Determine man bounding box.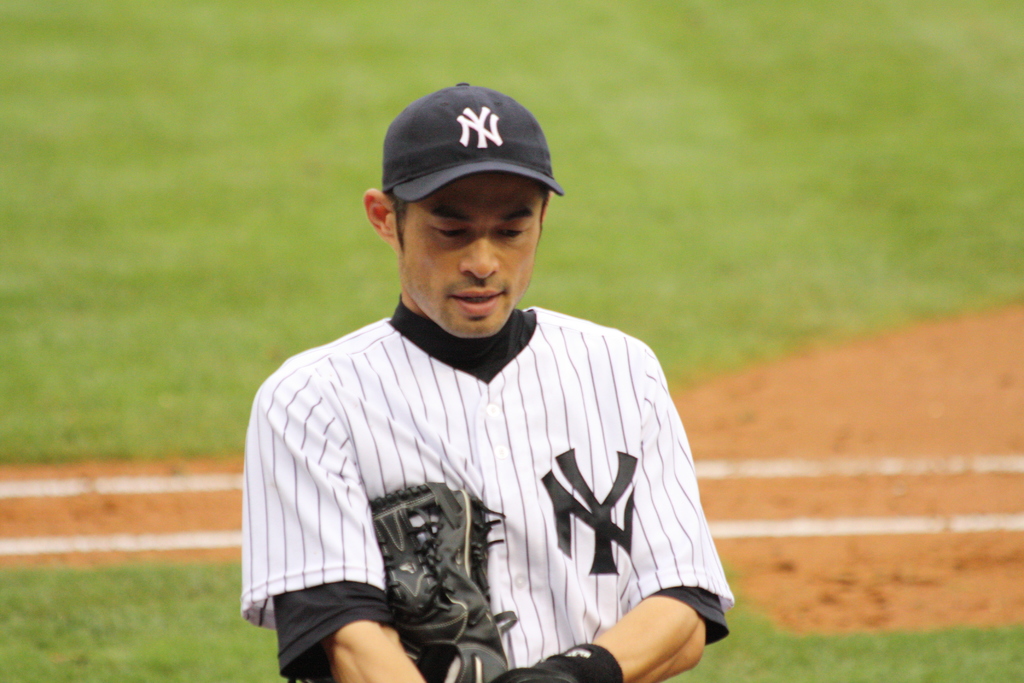
Determined: {"left": 242, "top": 71, "right": 707, "bottom": 667}.
